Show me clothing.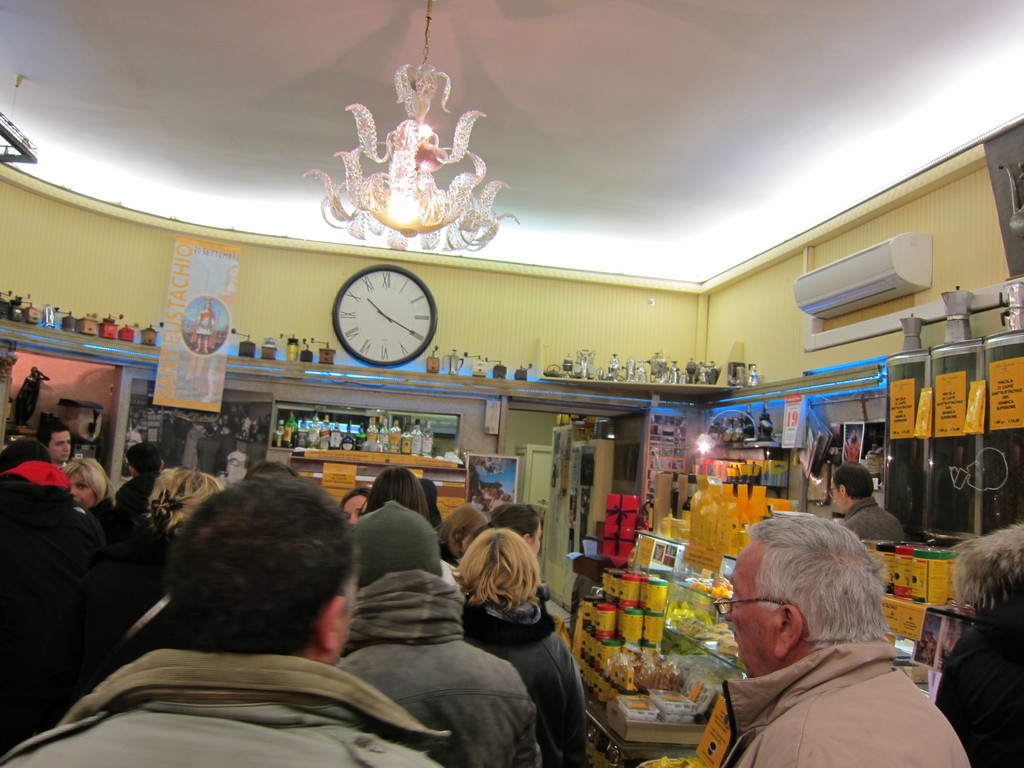
clothing is here: x1=847, y1=502, x2=911, y2=541.
